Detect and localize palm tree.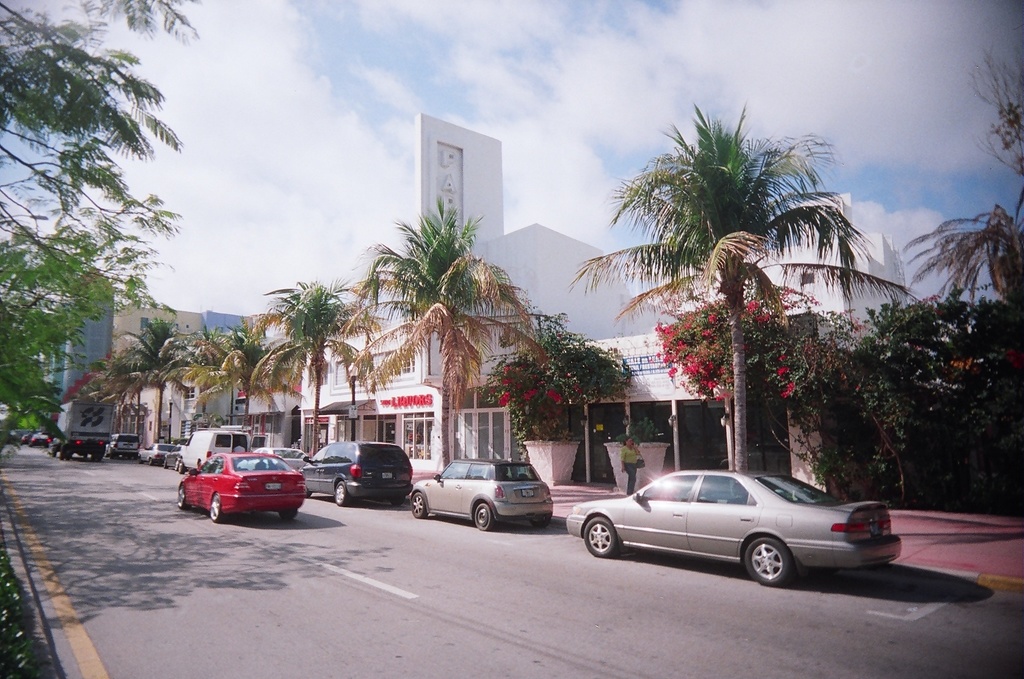
Localized at [left=93, top=362, right=127, bottom=430].
